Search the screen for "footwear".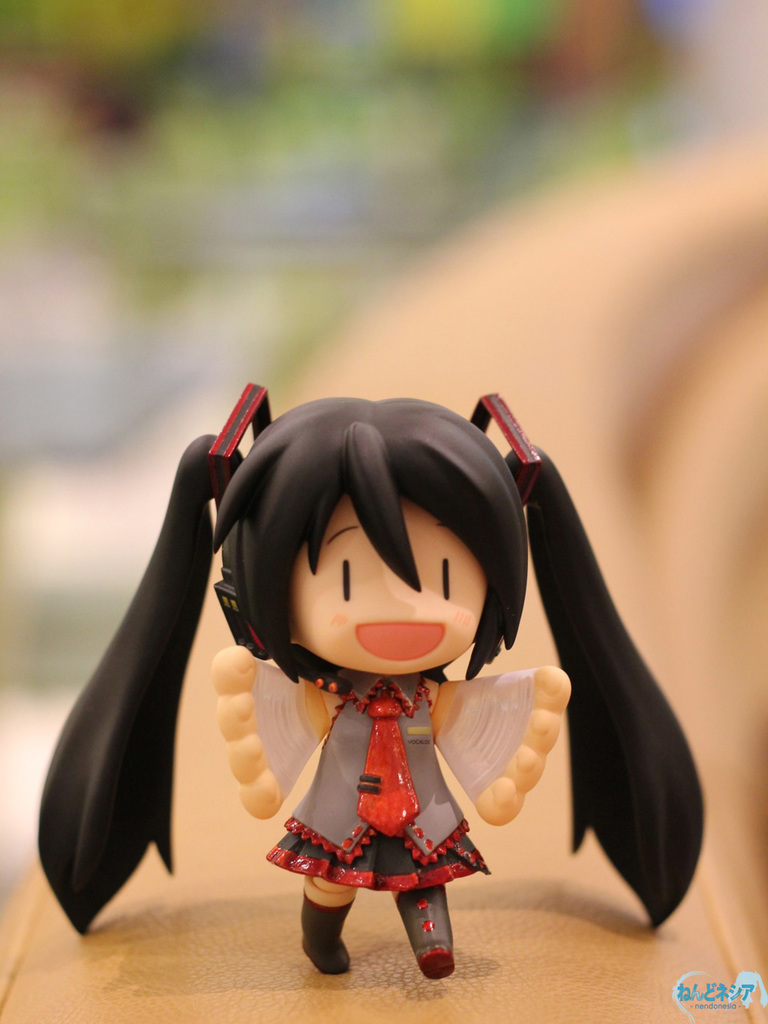
Found at <box>287,894,356,971</box>.
